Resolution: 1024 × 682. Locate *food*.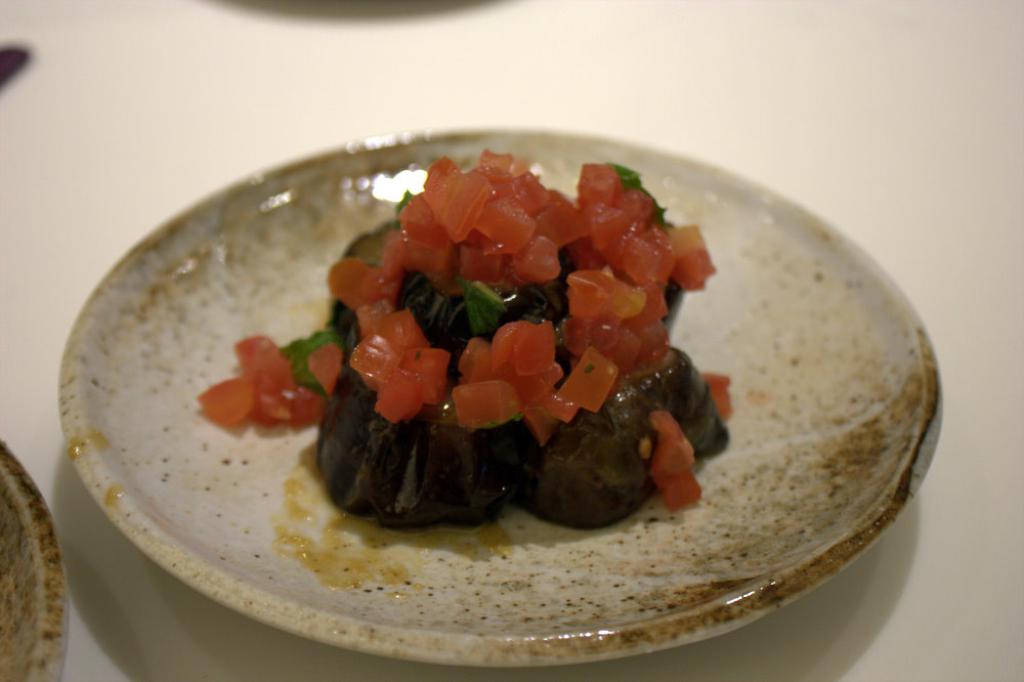
detection(196, 142, 737, 603).
